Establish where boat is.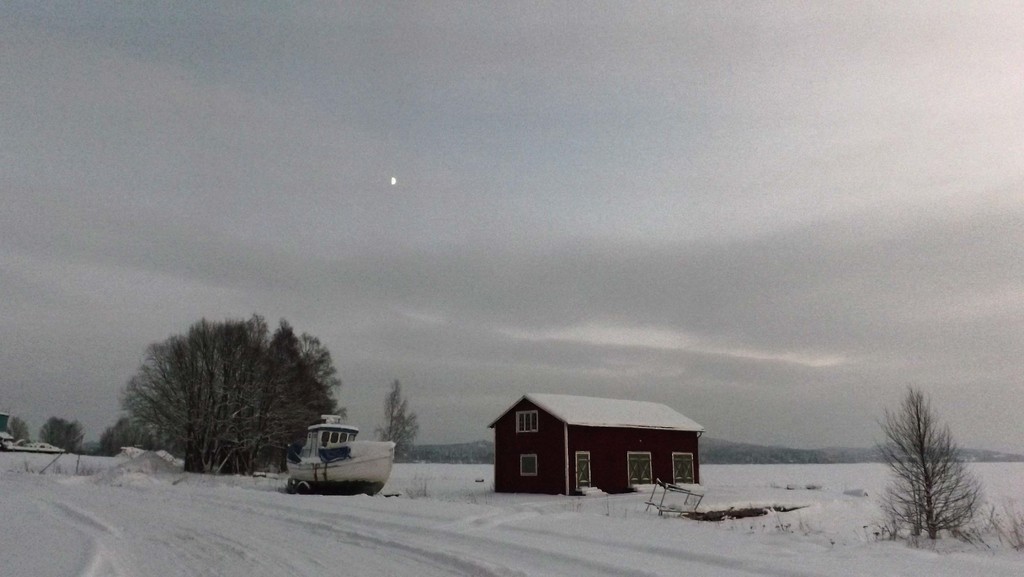
Established at [273, 414, 394, 484].
